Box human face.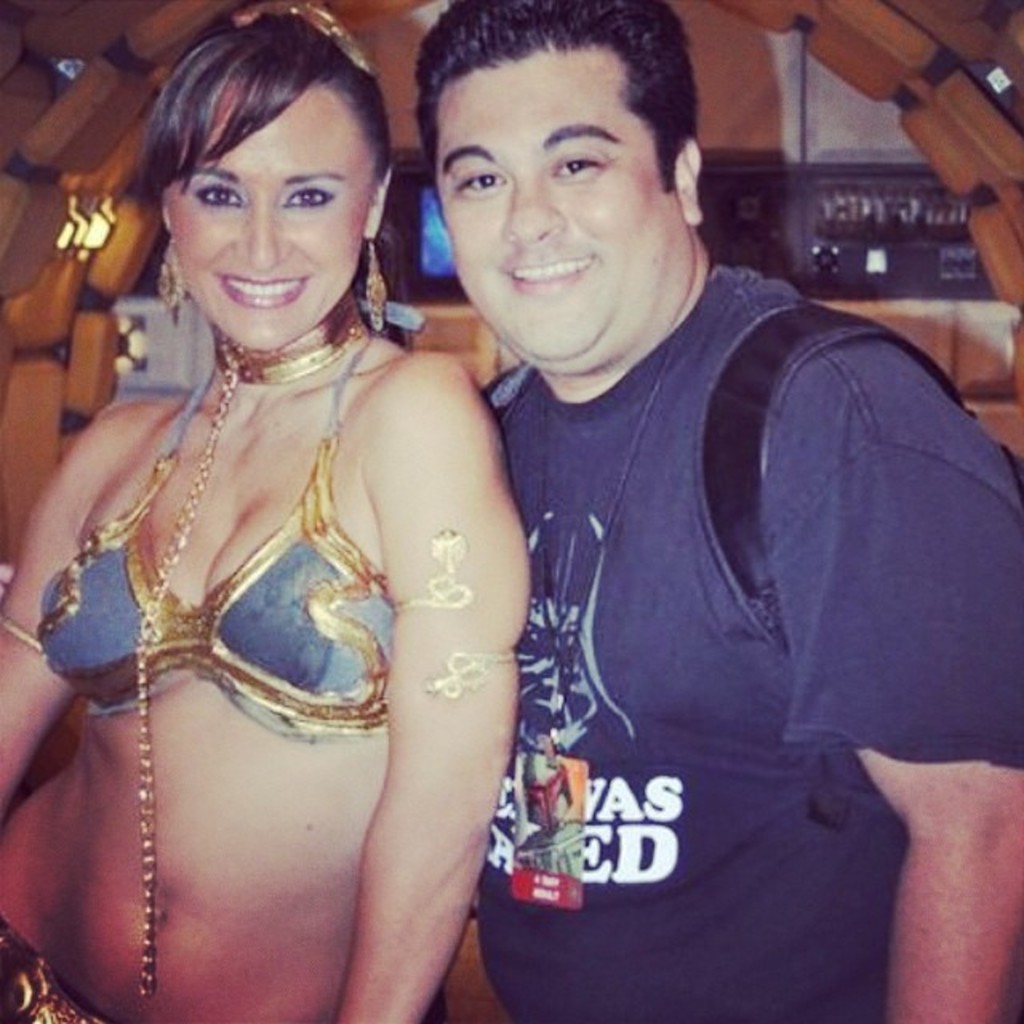
{"x1": 162, "y1": 90, "x2": 381, "y2": 344}.
